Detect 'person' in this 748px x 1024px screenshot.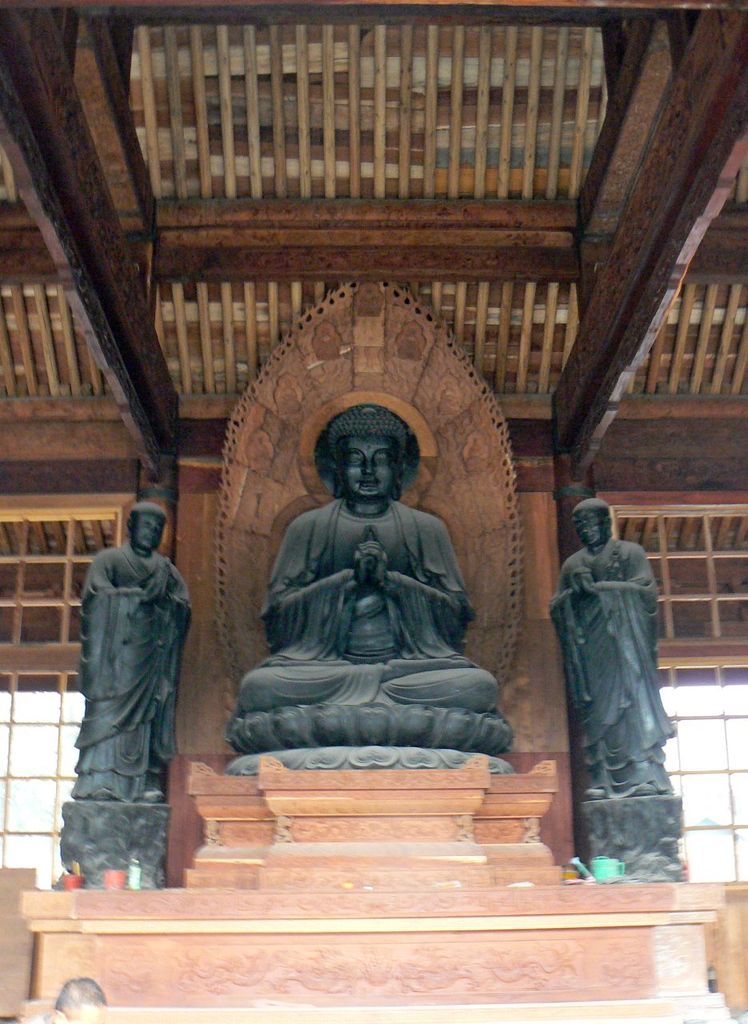
Detection: 236,405,505,710.
